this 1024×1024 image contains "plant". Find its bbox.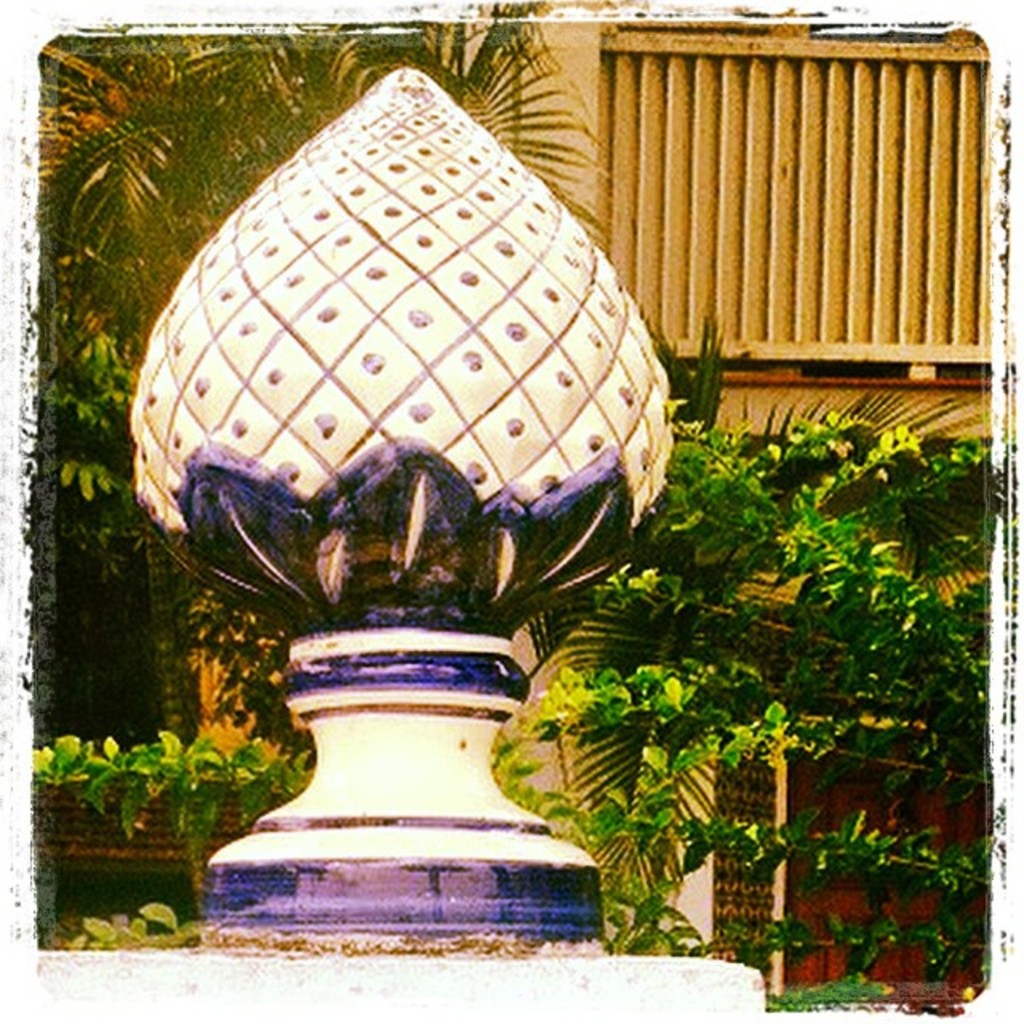
77:286:160:523.
